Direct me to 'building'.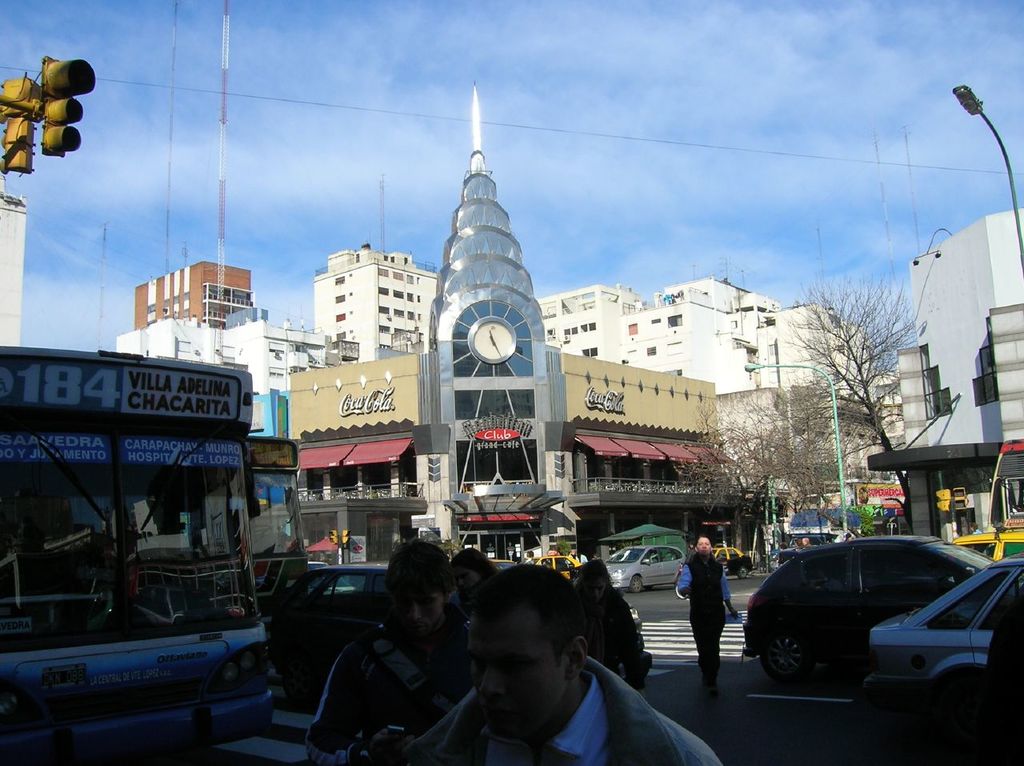
Direction: locate(0, 200, 27, 349).
